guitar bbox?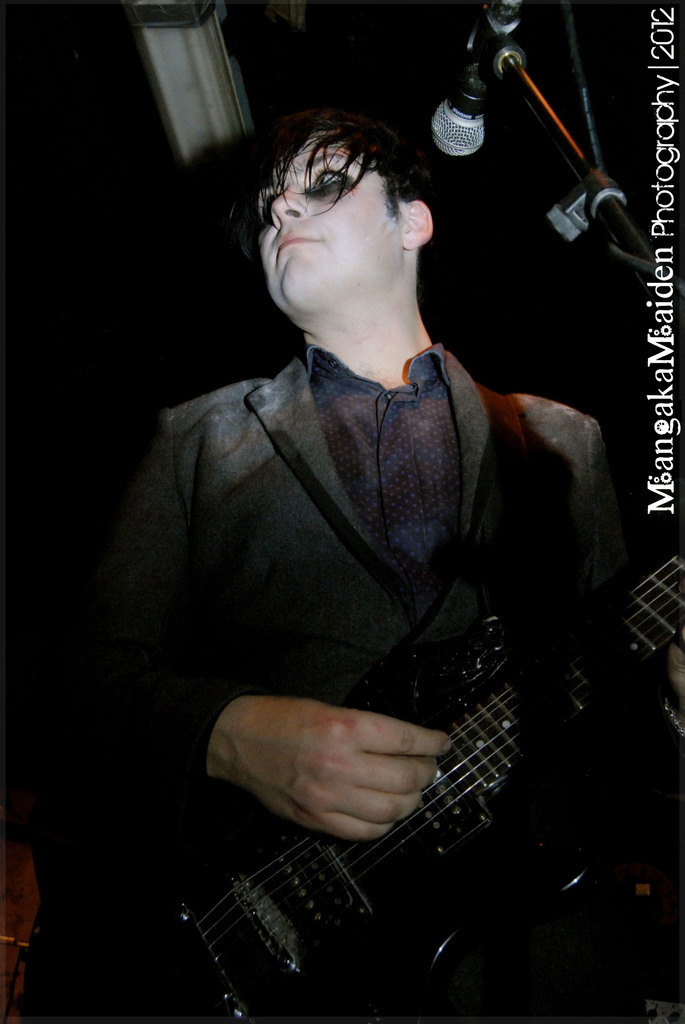
bbox=[175, 552, 684, 1023]
